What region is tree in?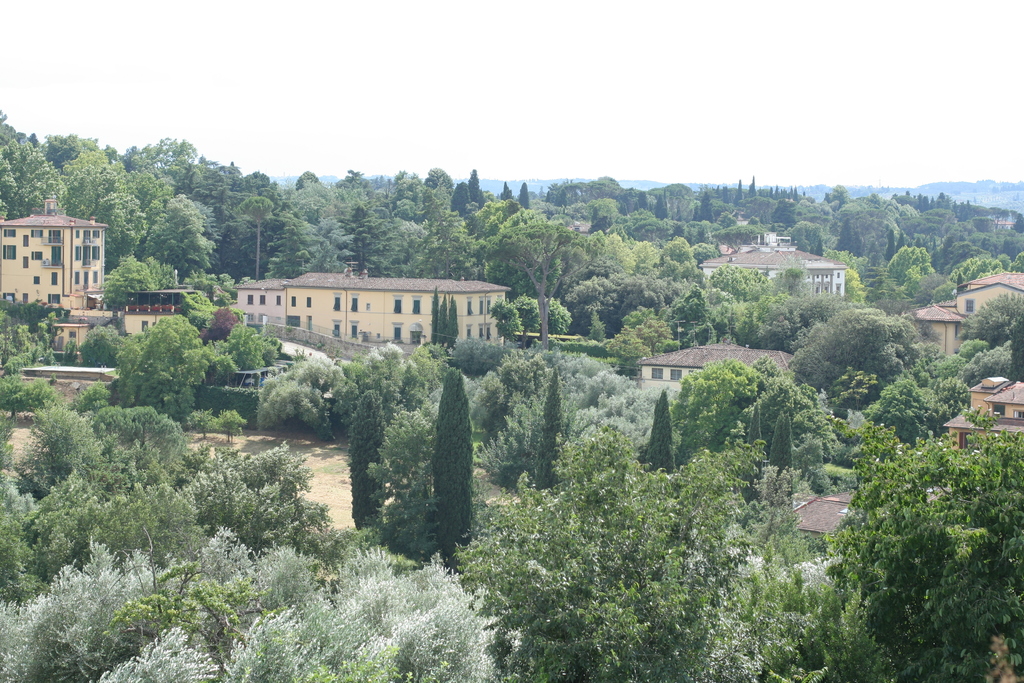
left=675, top=361, right=772, bottom=465.
